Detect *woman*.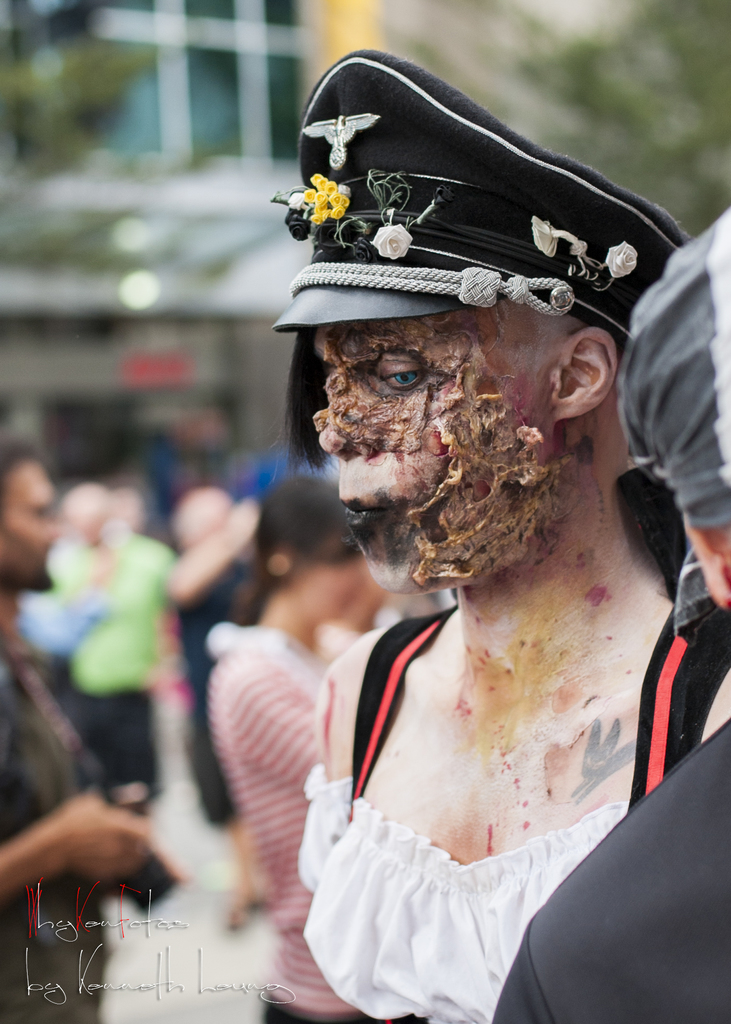
Detected at x1=271, y1=54, x2=680, y2=1012.
